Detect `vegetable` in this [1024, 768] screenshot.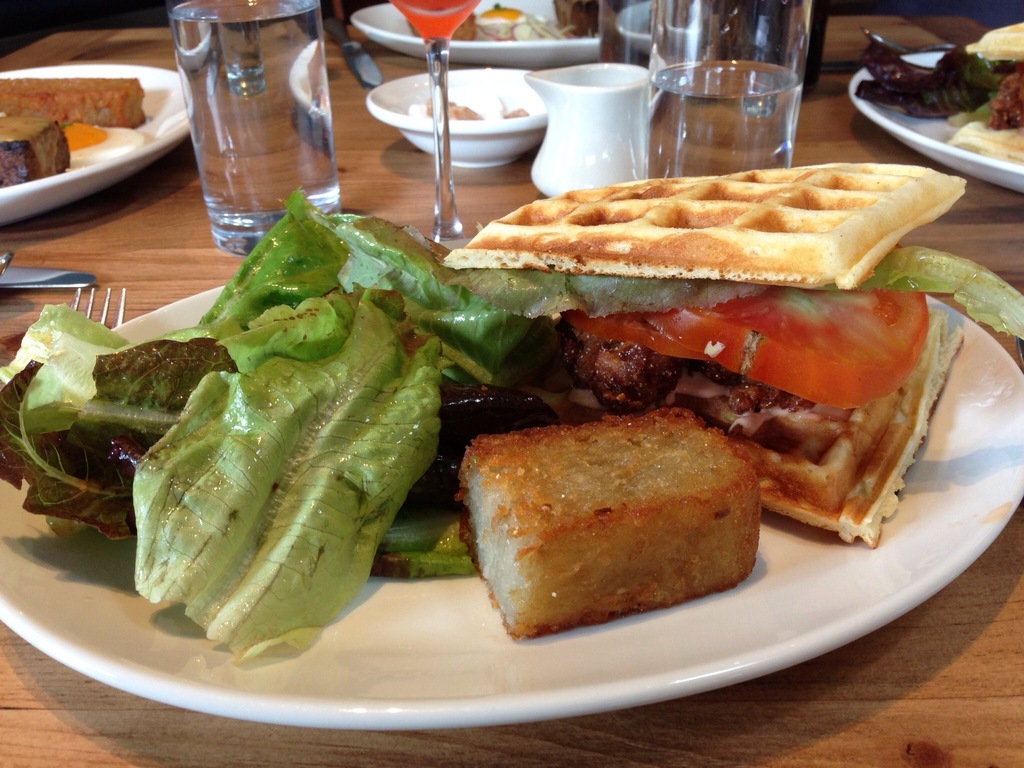
Detection: region(650, 285, 929, 401).
